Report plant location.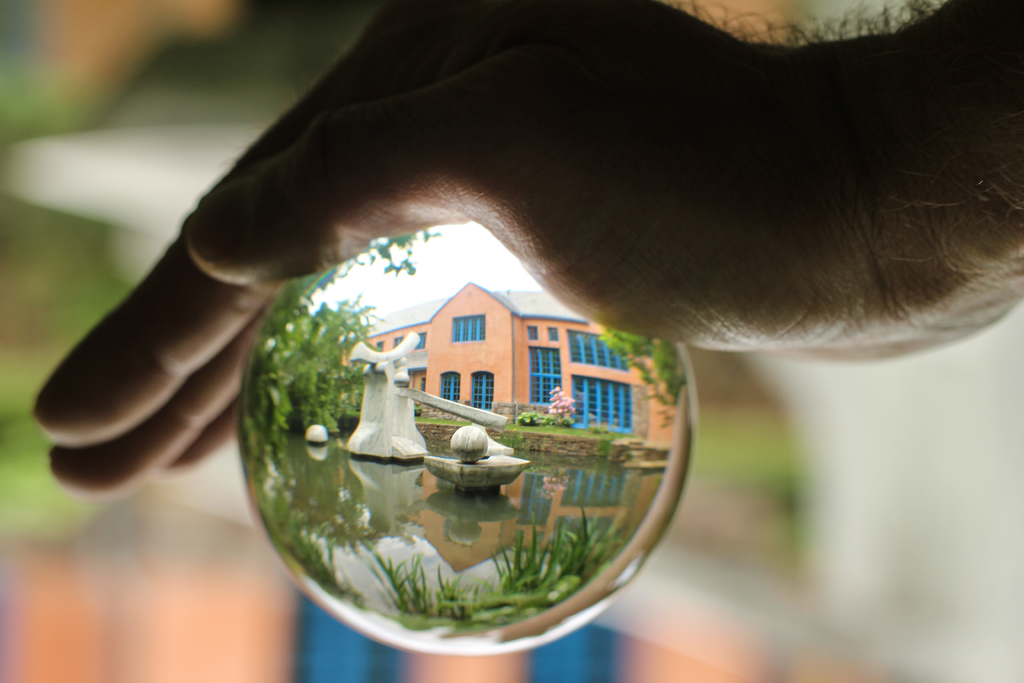
Report: (left=241, top=231, right=434, bottom=602).
